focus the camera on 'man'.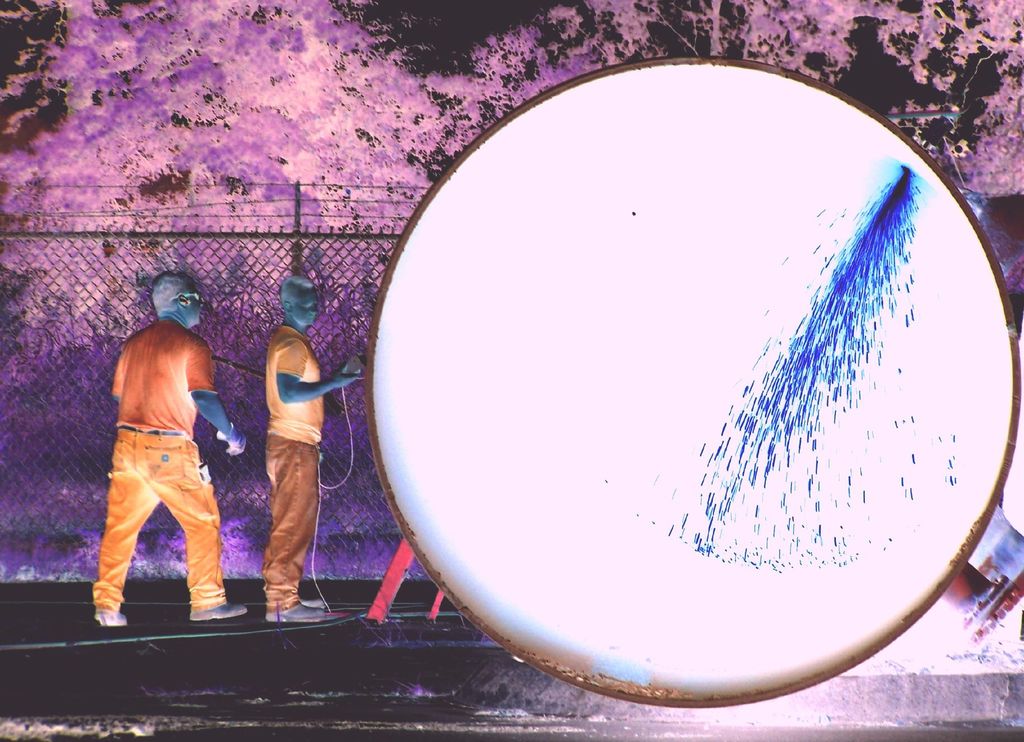
Focus region: region(91, 270, 230, 641).
